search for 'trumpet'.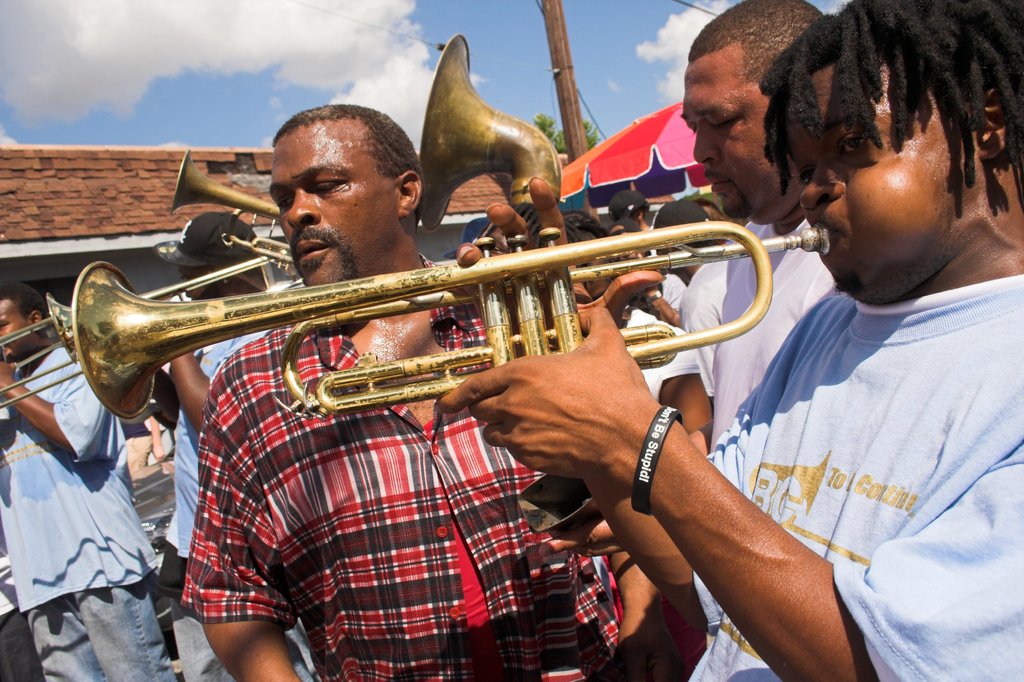
Found at bbox=(31, 166, 828, 428).
